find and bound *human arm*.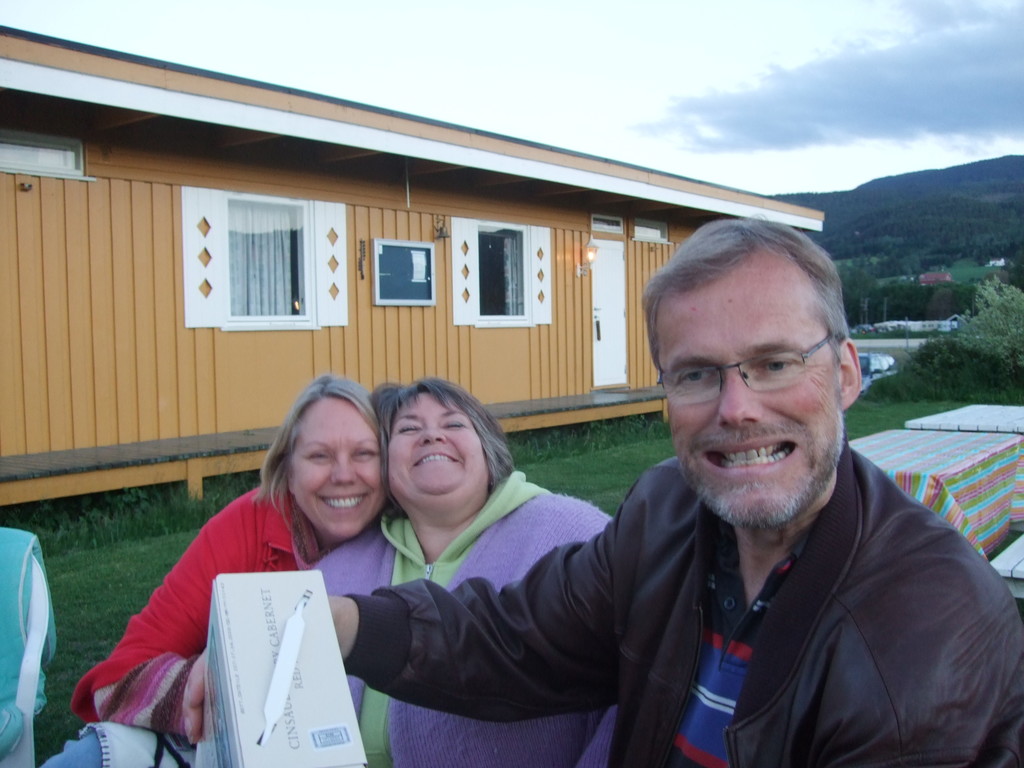
Bound: rect(761, 556, 1023, 767).
